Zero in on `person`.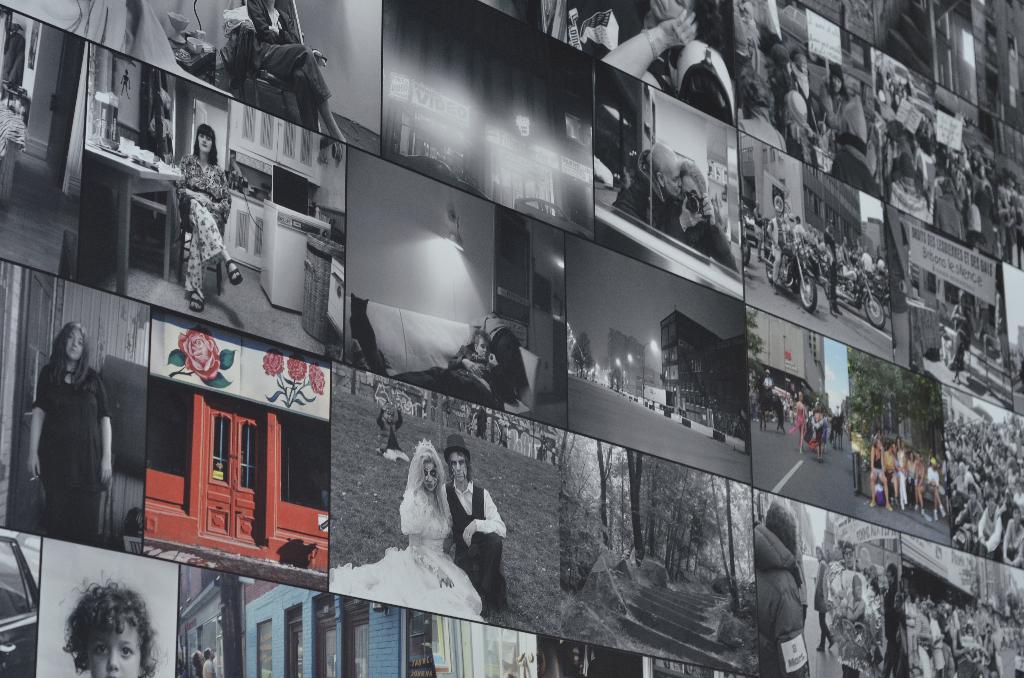
Zeroed in: BBox(328, 433, 480, 611).
